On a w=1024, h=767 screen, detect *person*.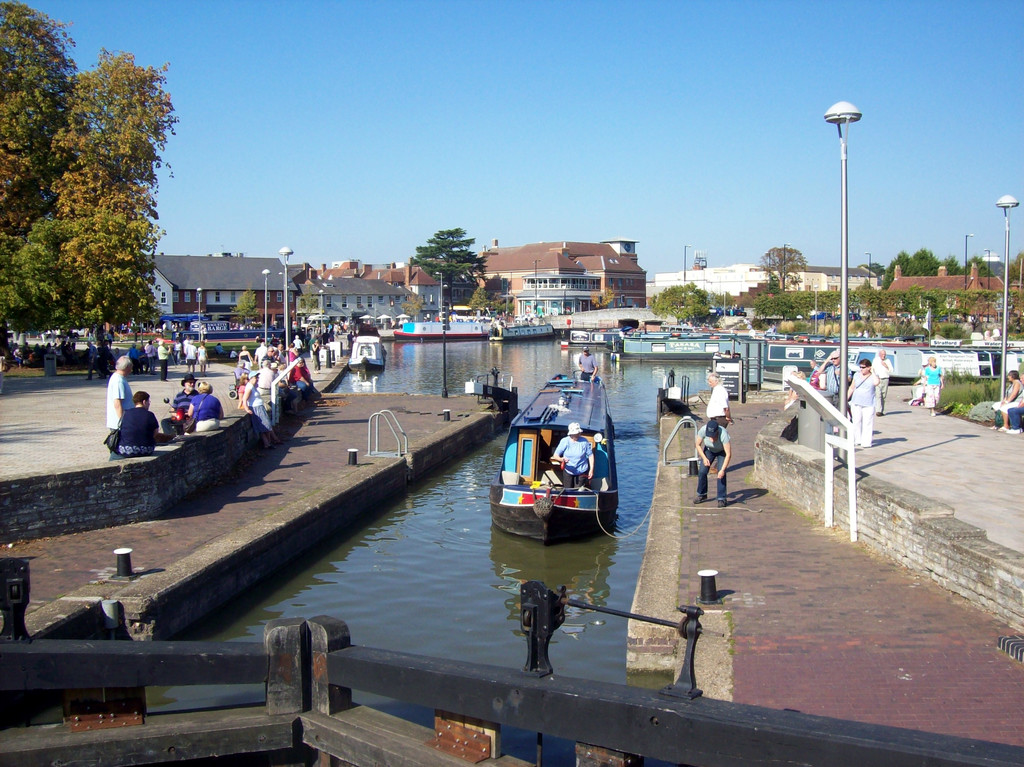
locate(922, 351, 945, 416).
